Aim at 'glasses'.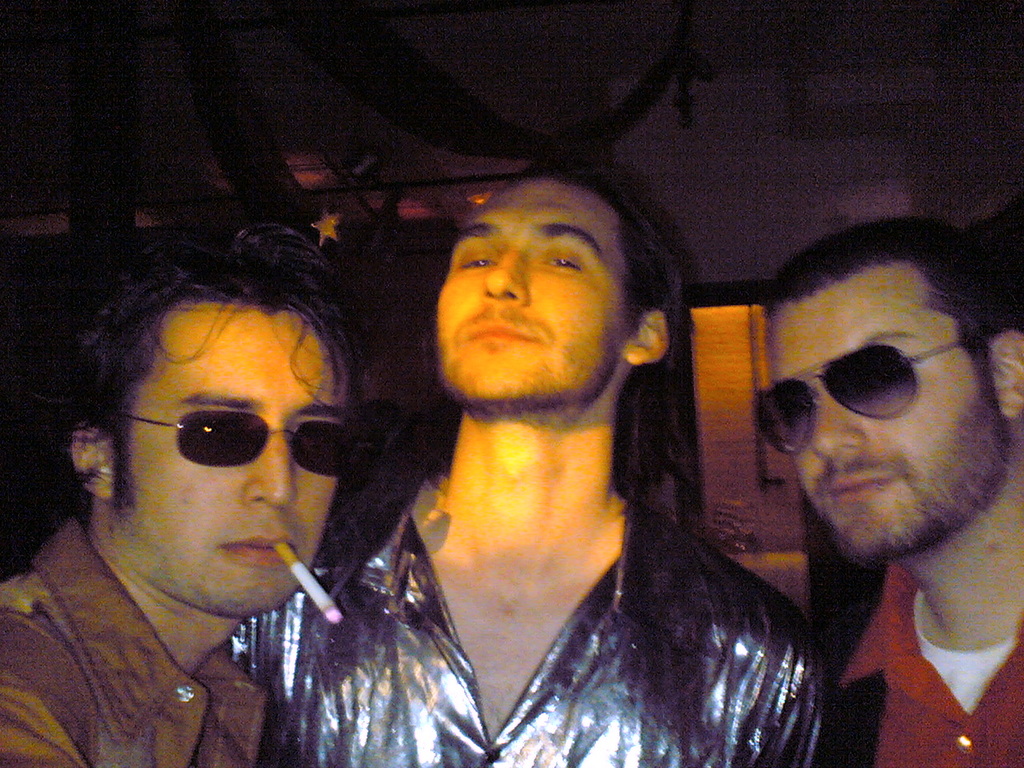
Aimed at select_region(745, 328, 976, 462).
